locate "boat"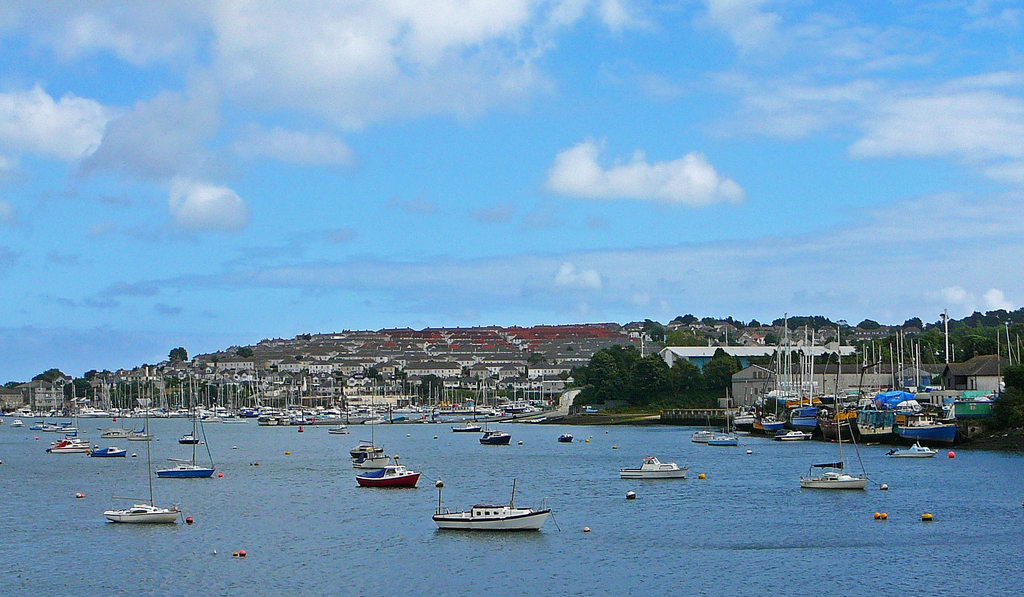
bbox=(326, 430, 349, 435)
